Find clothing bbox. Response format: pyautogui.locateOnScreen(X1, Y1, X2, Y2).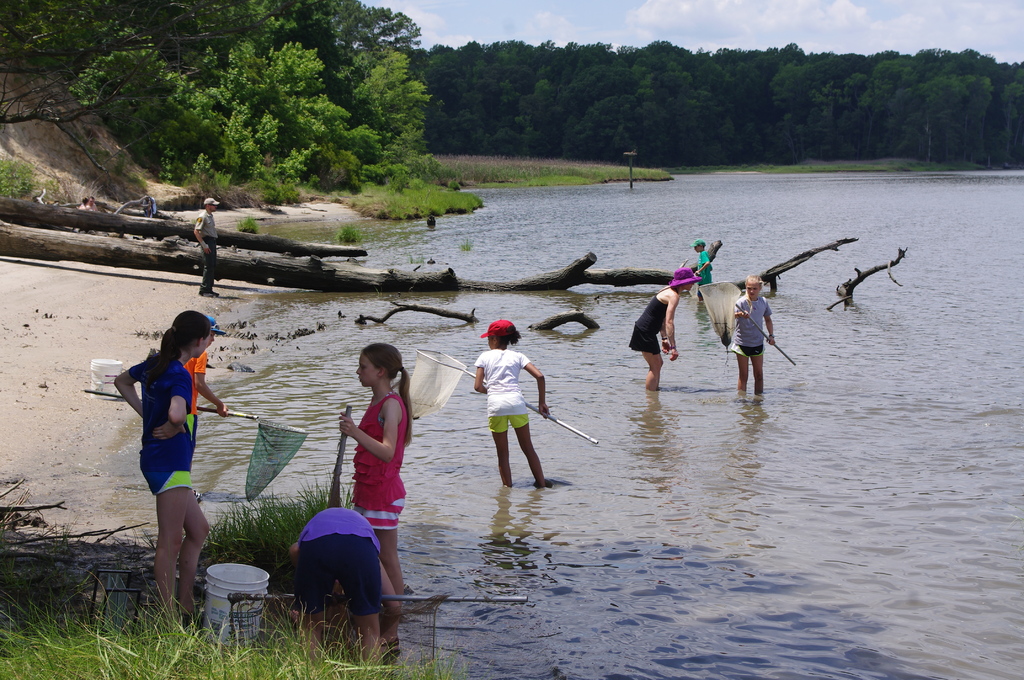
pyautogui.locateOnScreen(627, 289, 670, 353).
